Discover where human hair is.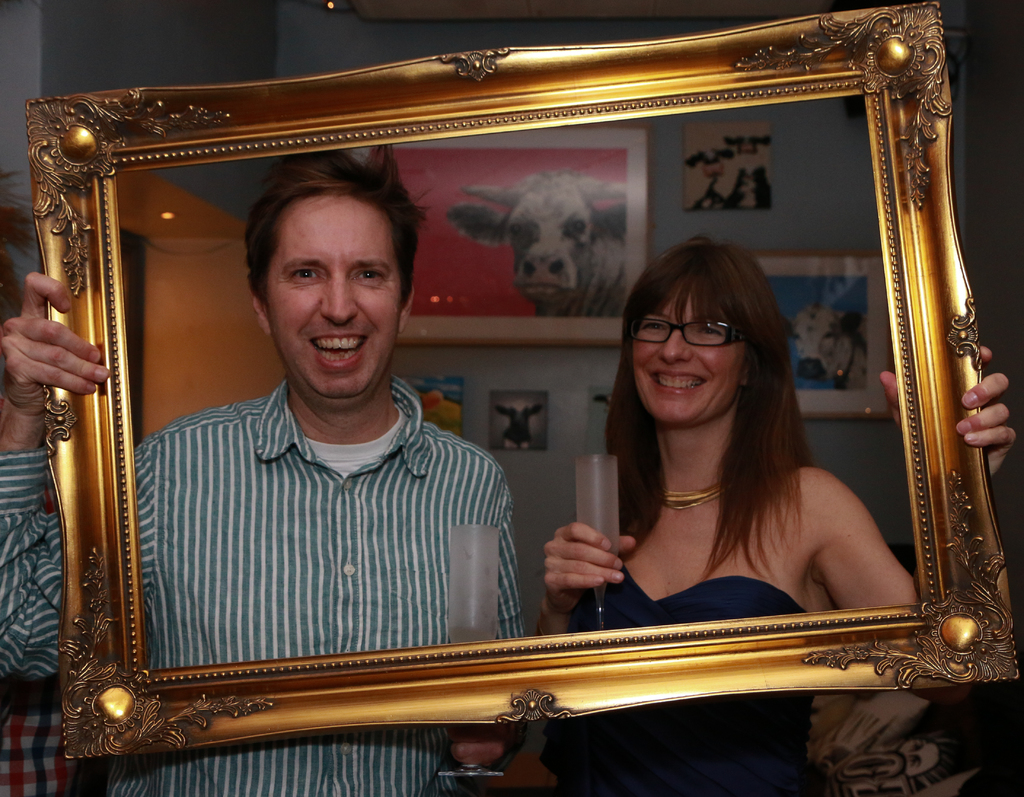
Discovered at pyautogui.locateOnScreen(597, 242, 842, 567).
